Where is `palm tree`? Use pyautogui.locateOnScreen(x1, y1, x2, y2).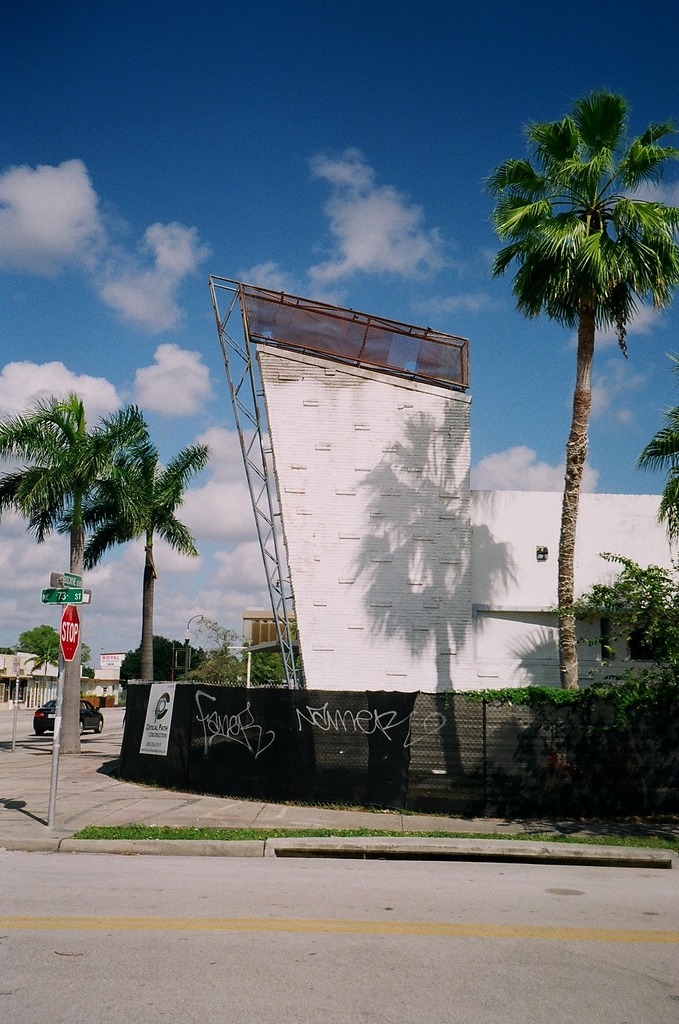
pyautogui.locateOnScreen(0, 398, 121, 773).
